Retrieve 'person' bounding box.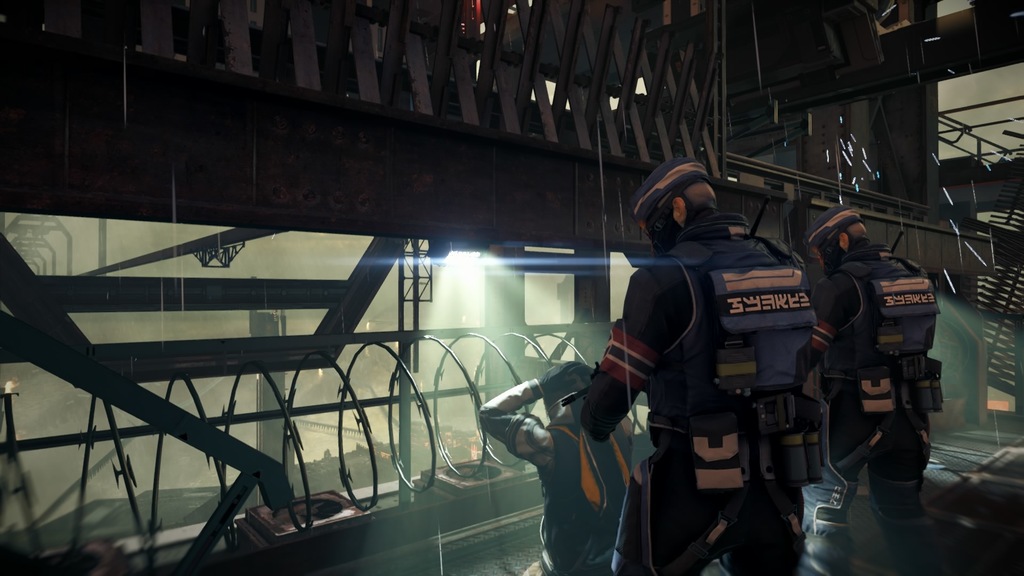
Bounding box: bbox(563, 149, 820, 575).
